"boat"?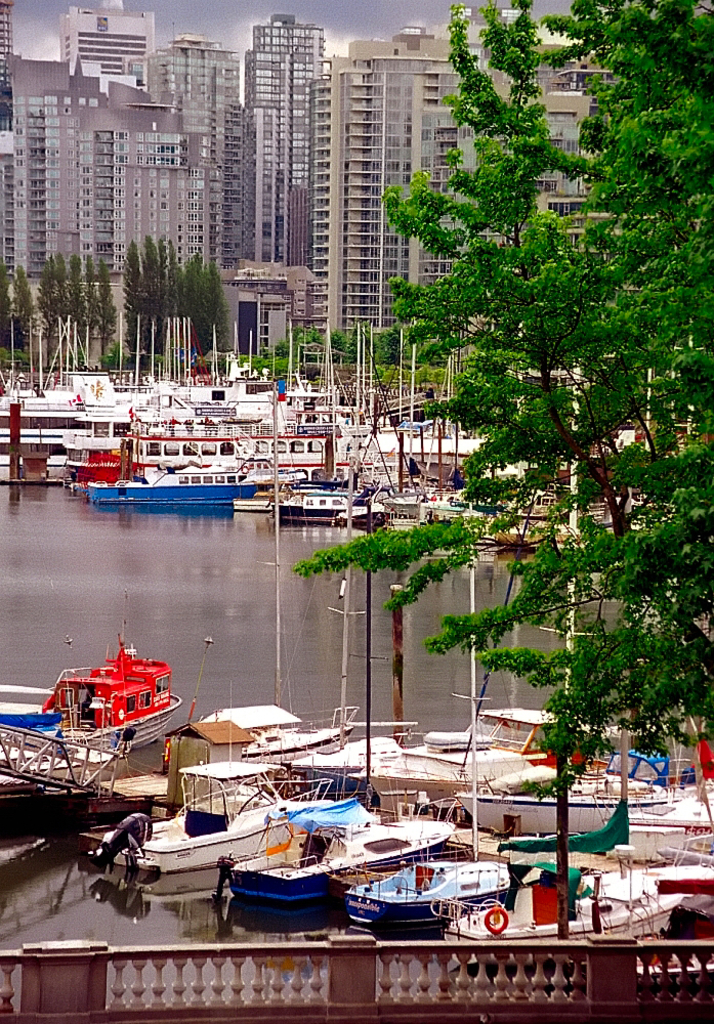
[226,787,455,920]
